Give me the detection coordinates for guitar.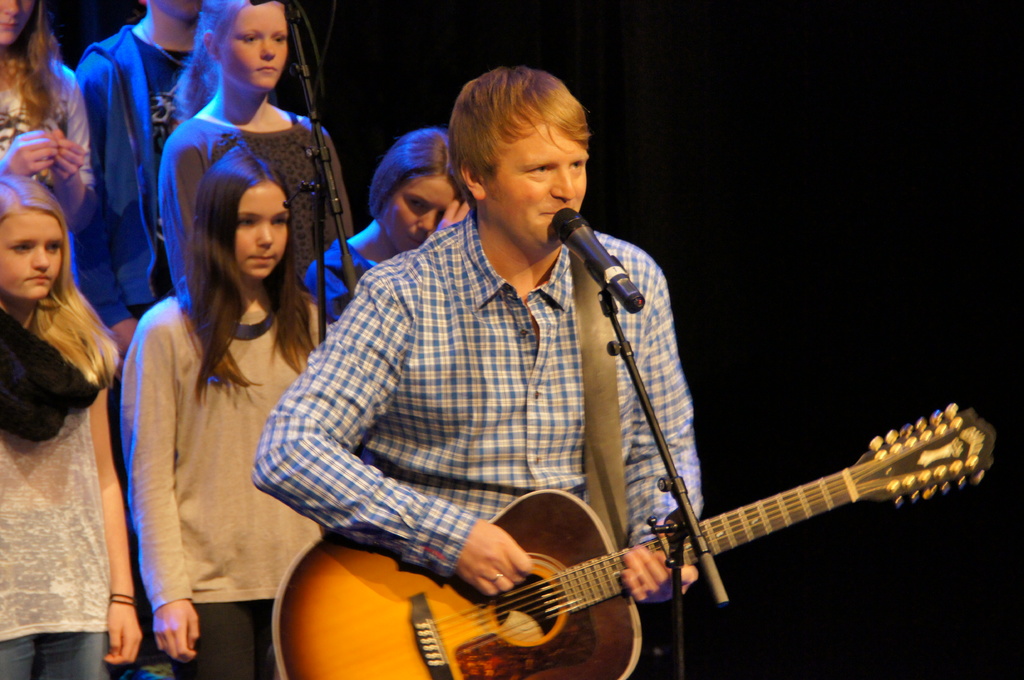
(left=270, top=398, right=1002, bottom=679).
